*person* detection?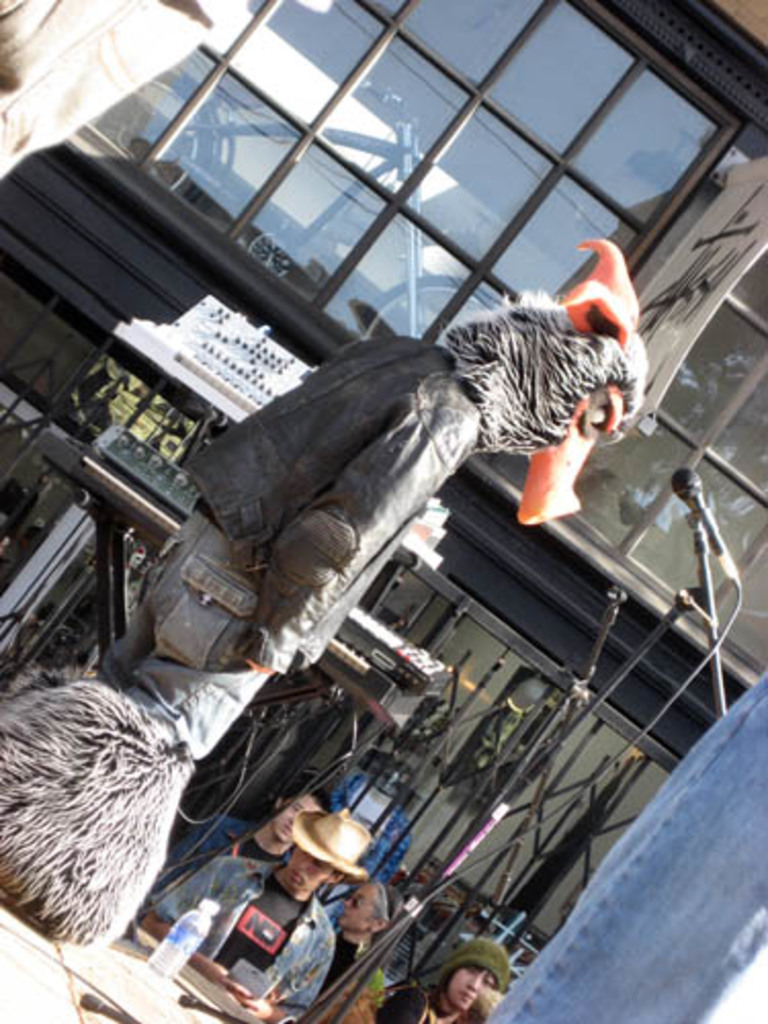
{"x1": 315, "y1": 874, "x2": 410, "y2": 1006}
